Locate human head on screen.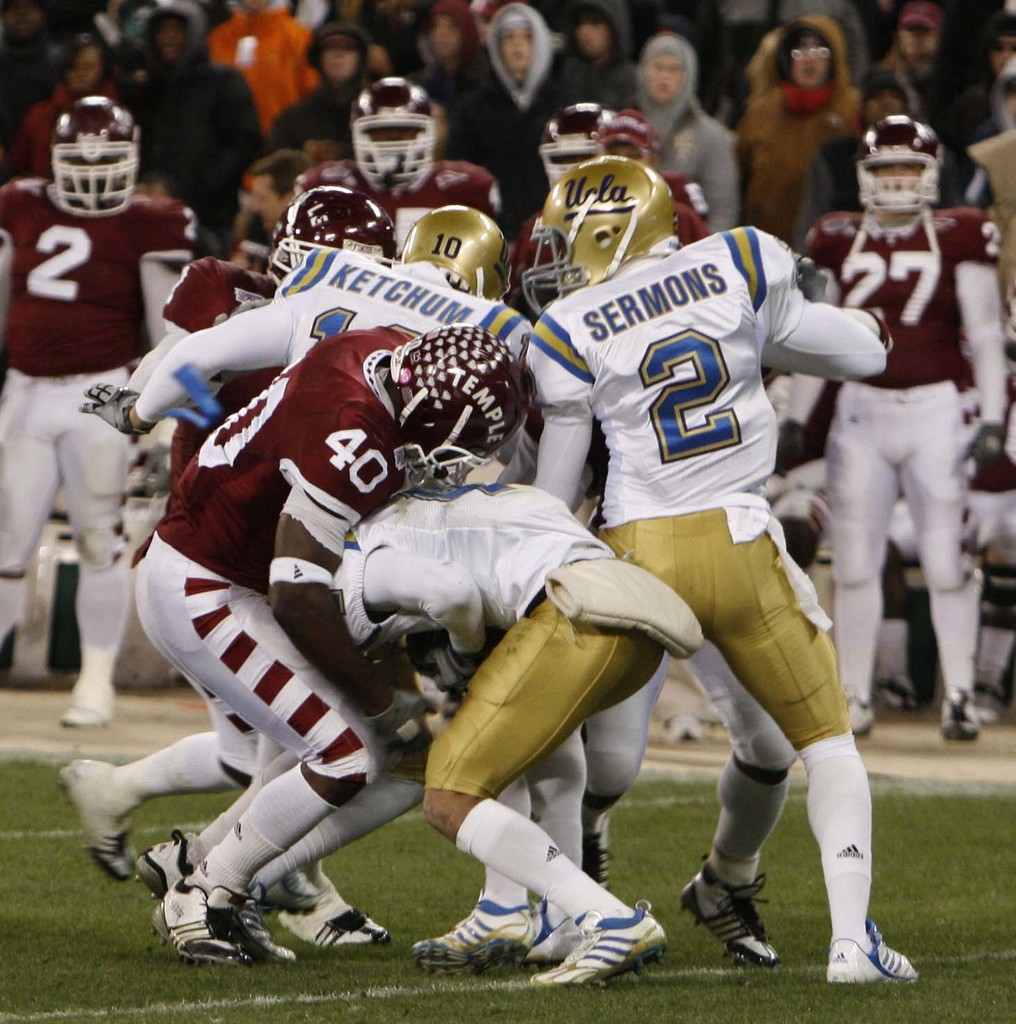
On screen at [x1=497, y1=23, x2=532, y2=67].
